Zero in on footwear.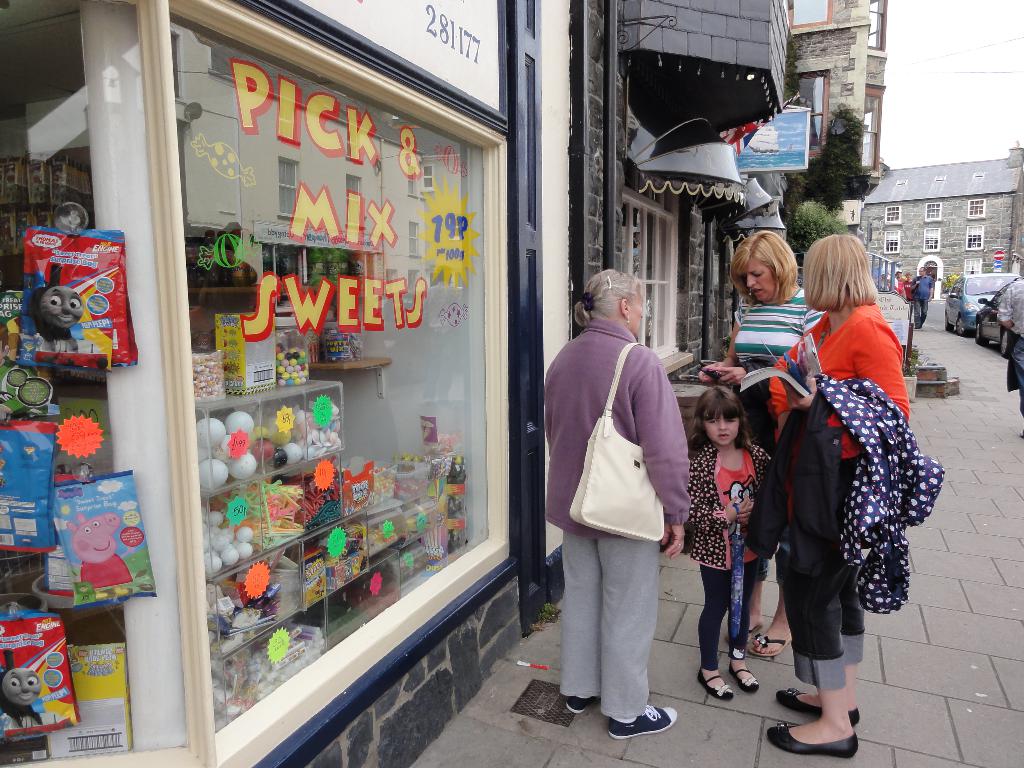
Zeroed in: 724,627,760,643.
